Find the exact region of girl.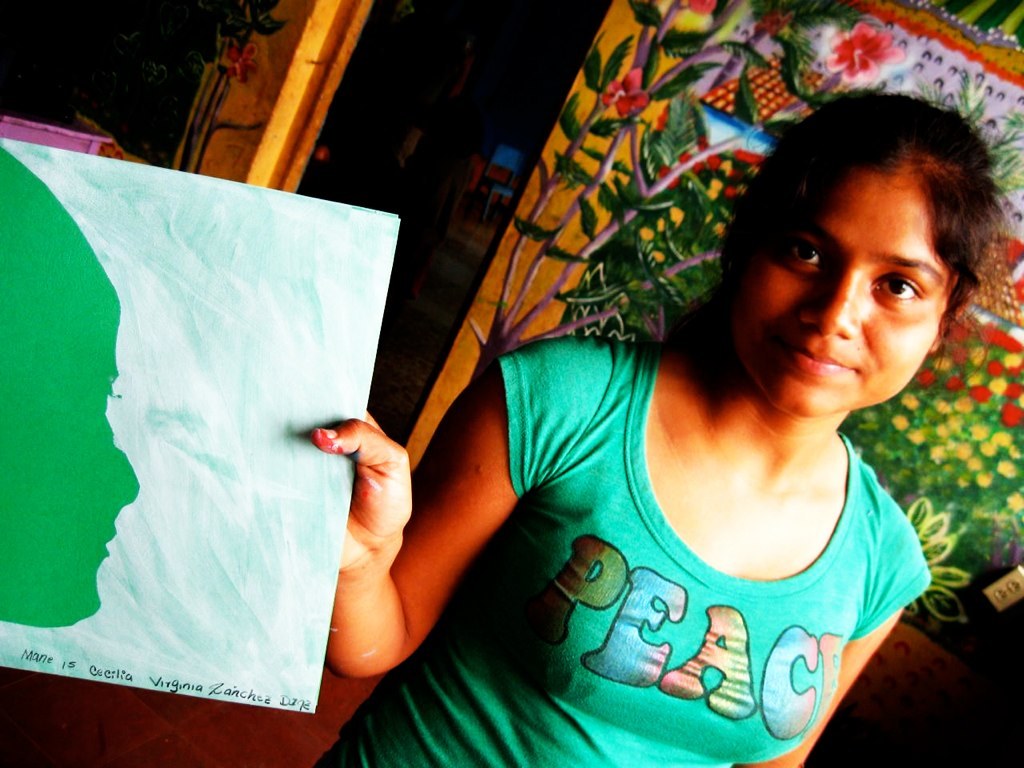
Exact region: <region>315, 97, 1014, 767</region>.
